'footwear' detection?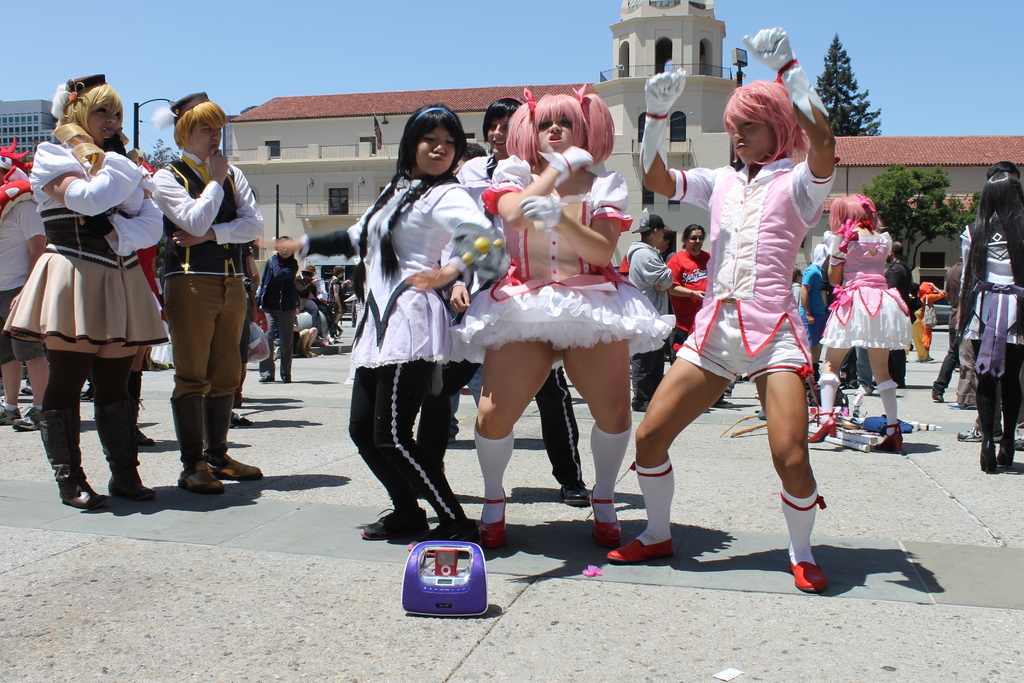
[left=874, top=423, right=900, bottom=454]
